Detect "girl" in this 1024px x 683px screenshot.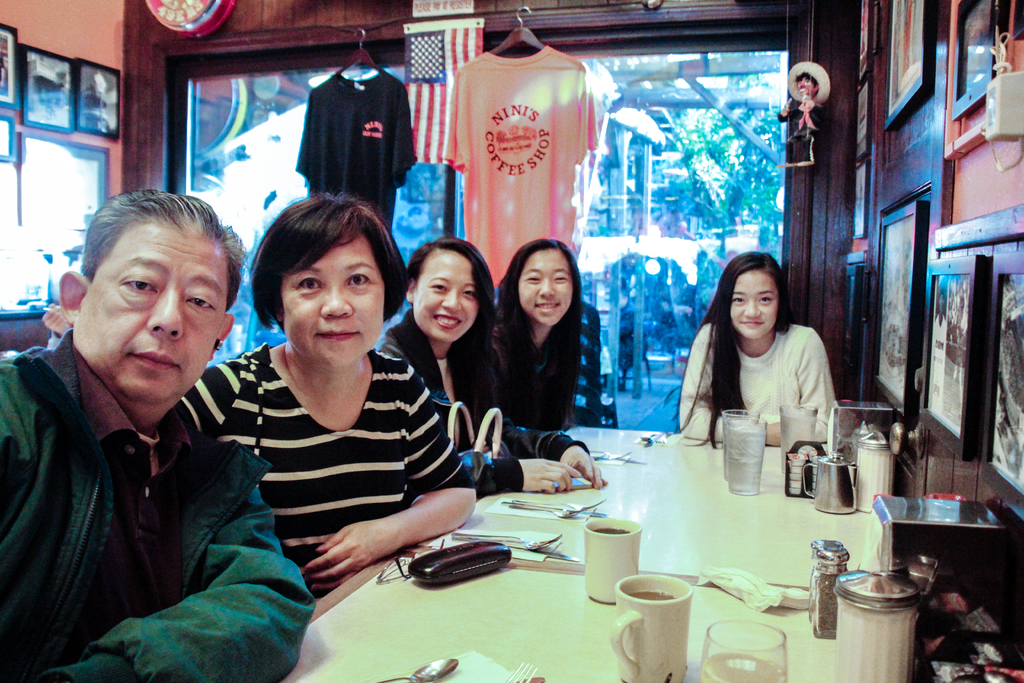
Detection: Rect(195, 199, 479, 588).
